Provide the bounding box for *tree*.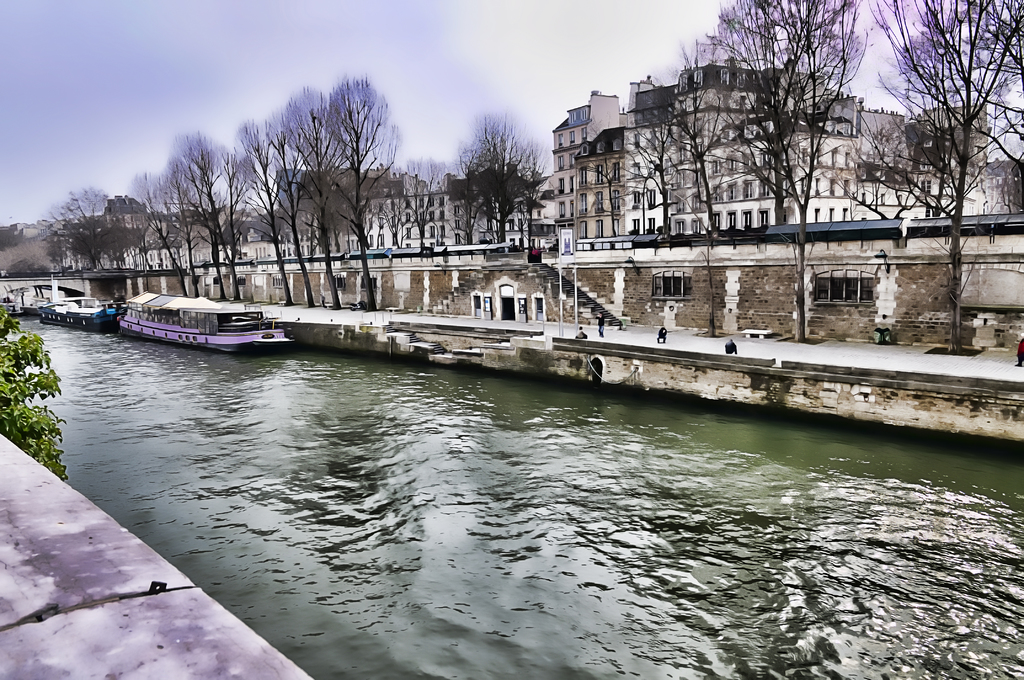
<box>440,108,554,252</box>.
